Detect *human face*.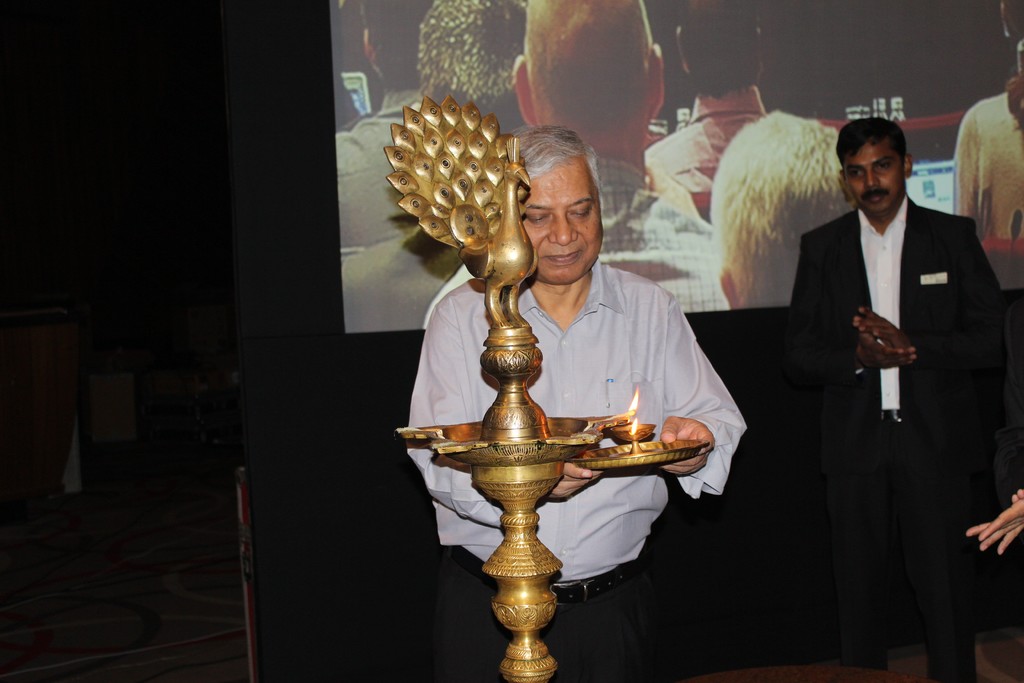
Detected at box(845, 145, 904, 216).
